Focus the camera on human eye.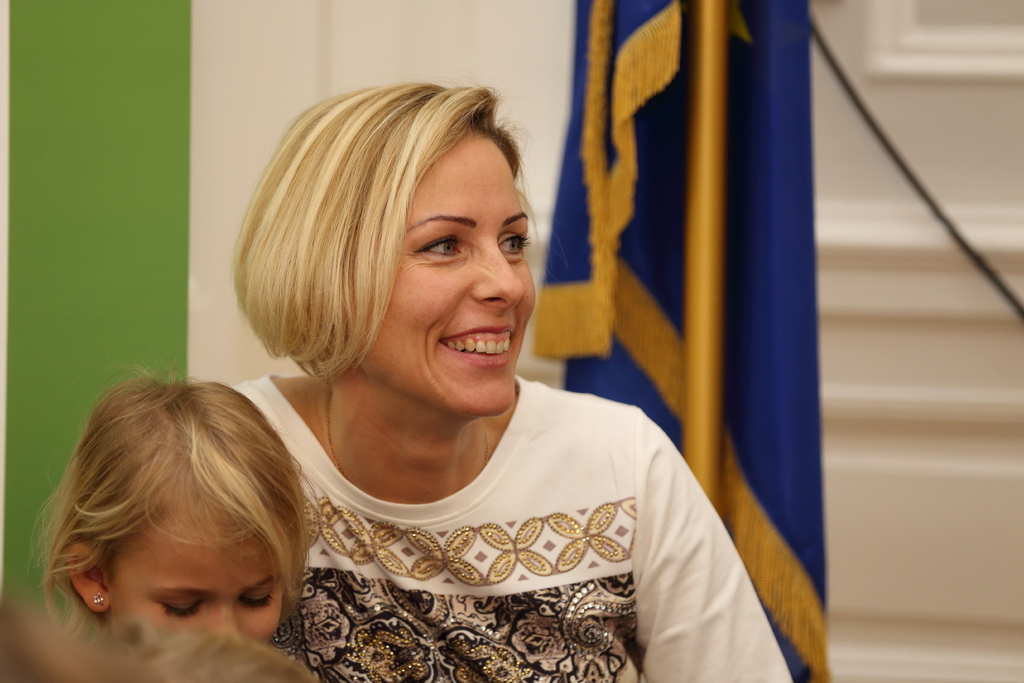
Focus region: {"left": 416, "top": 234, "right": 465, "bottom": 261}.
